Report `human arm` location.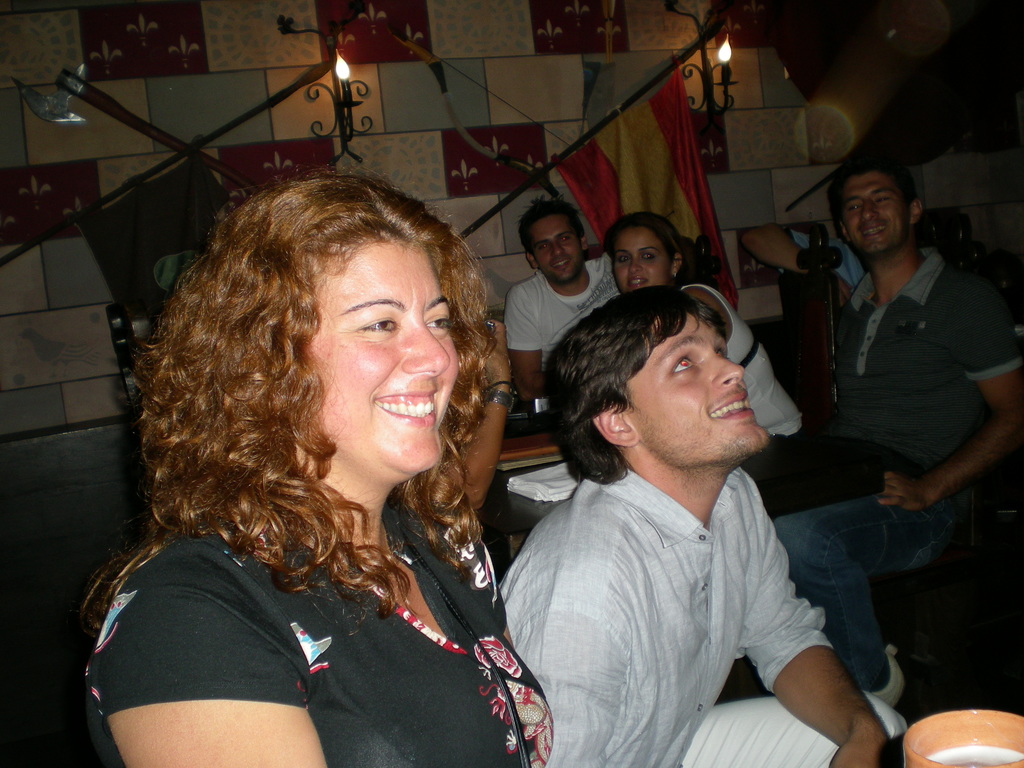
Report: 500:276:550:408.
